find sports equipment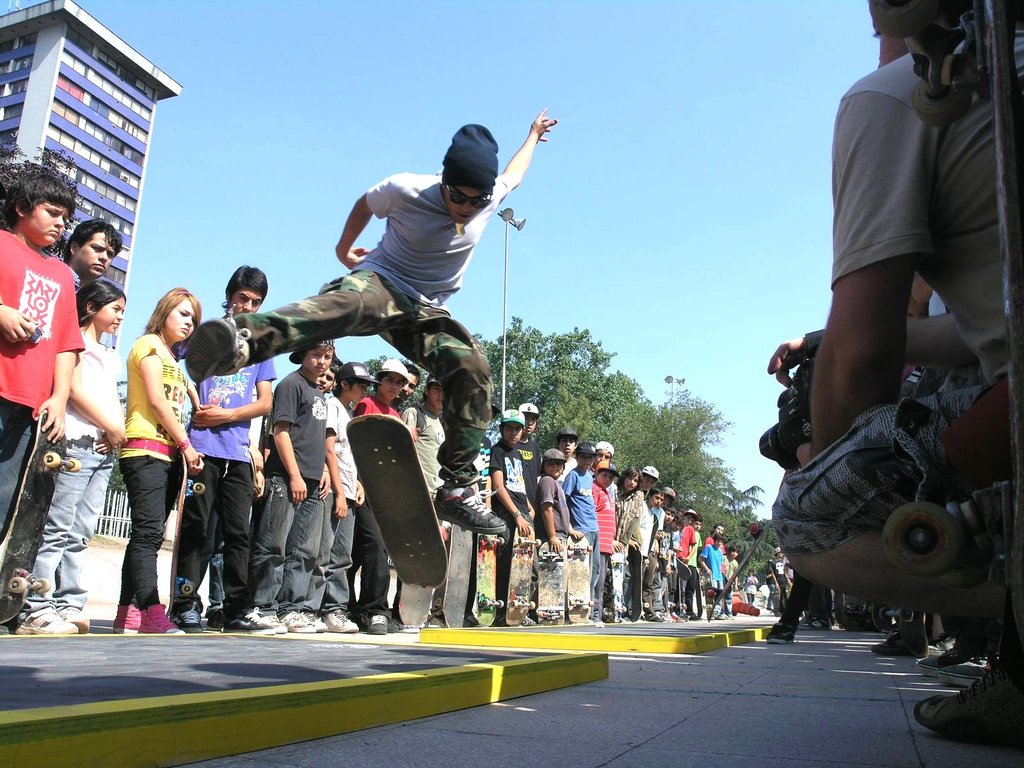
BBox(344, 415, 447, 588)
